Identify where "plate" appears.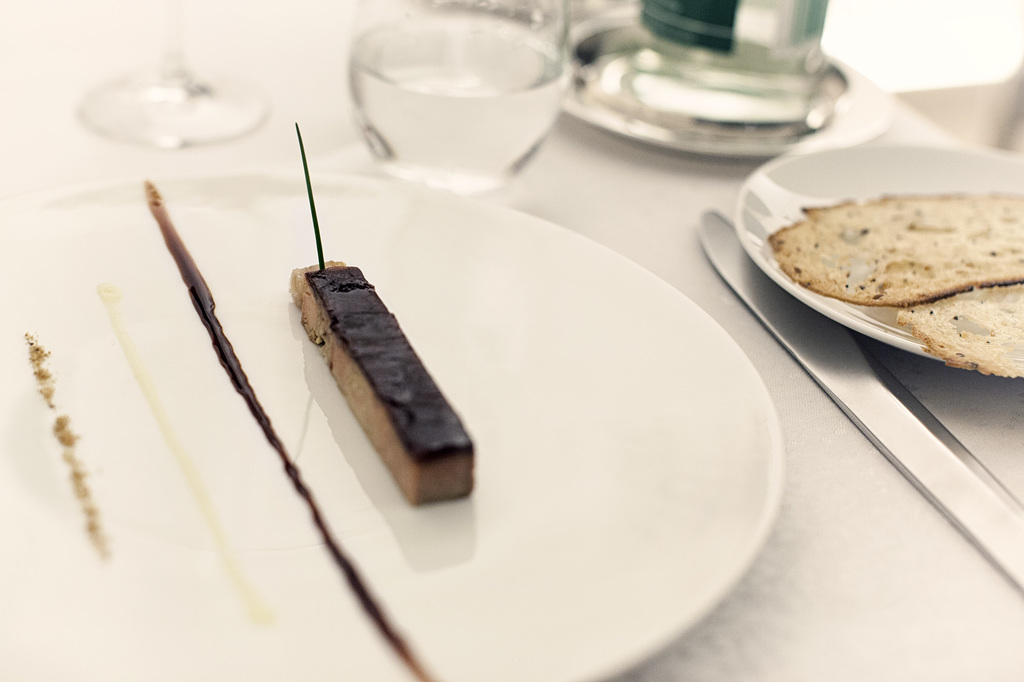
Appears at (x1=0, y1=171, x2=782, y2=681).
